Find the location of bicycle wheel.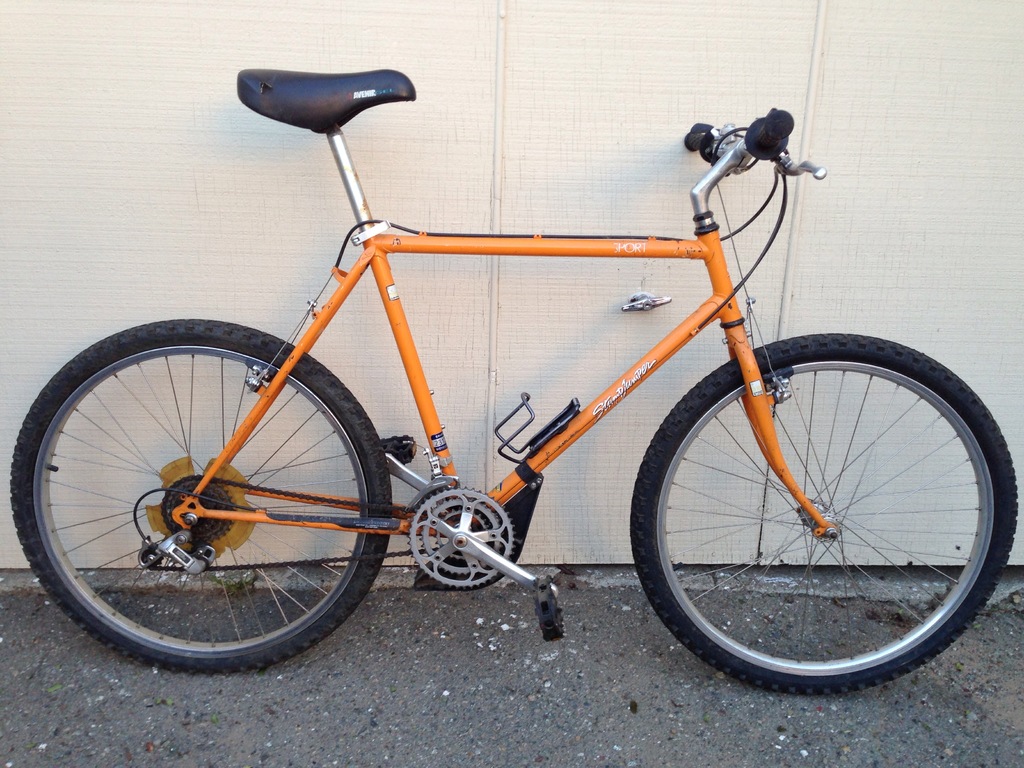
Location: 11 311 392 679.
